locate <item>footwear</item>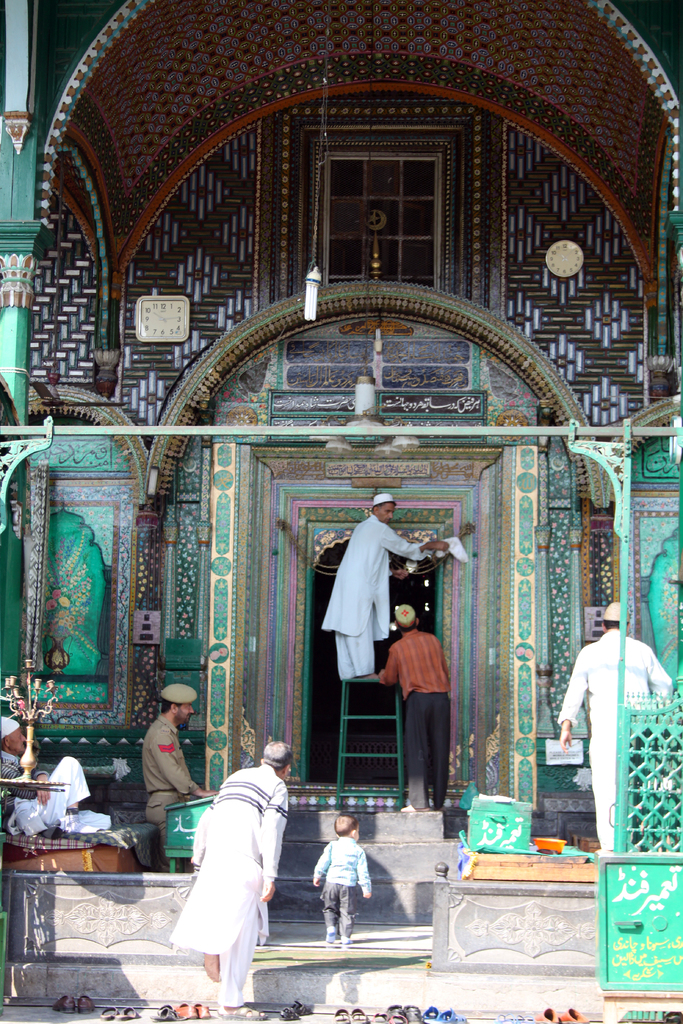
locate(495, 1012, 518, 1023)
